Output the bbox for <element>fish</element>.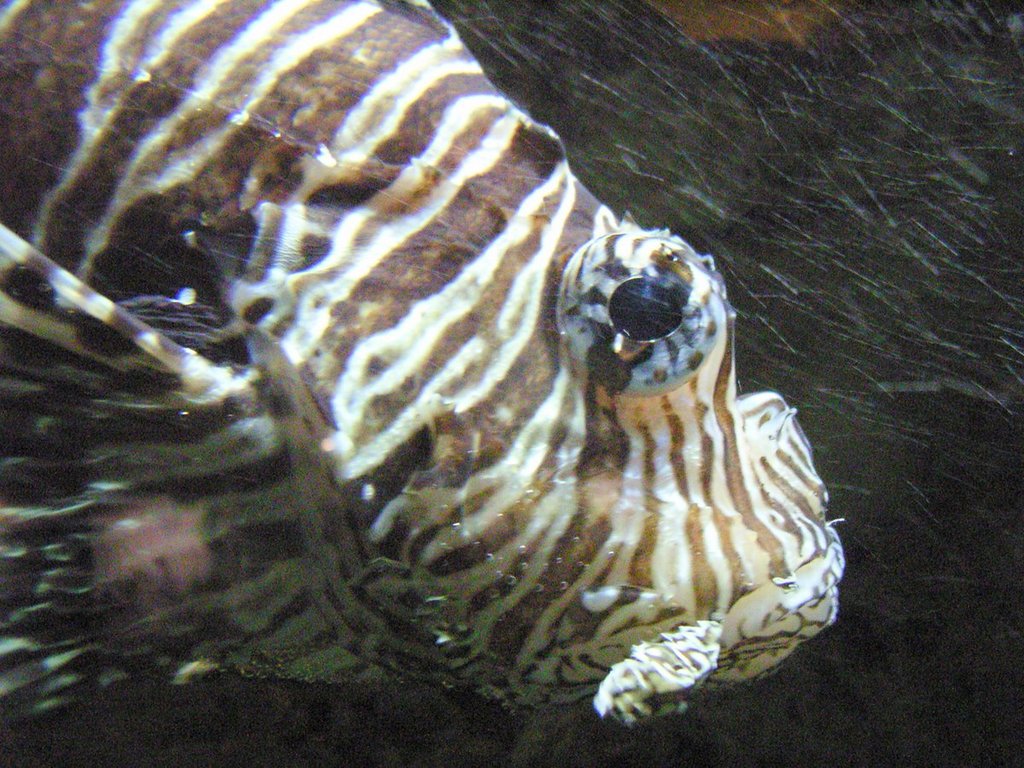
l=2, t=0, r=829, b=719.
